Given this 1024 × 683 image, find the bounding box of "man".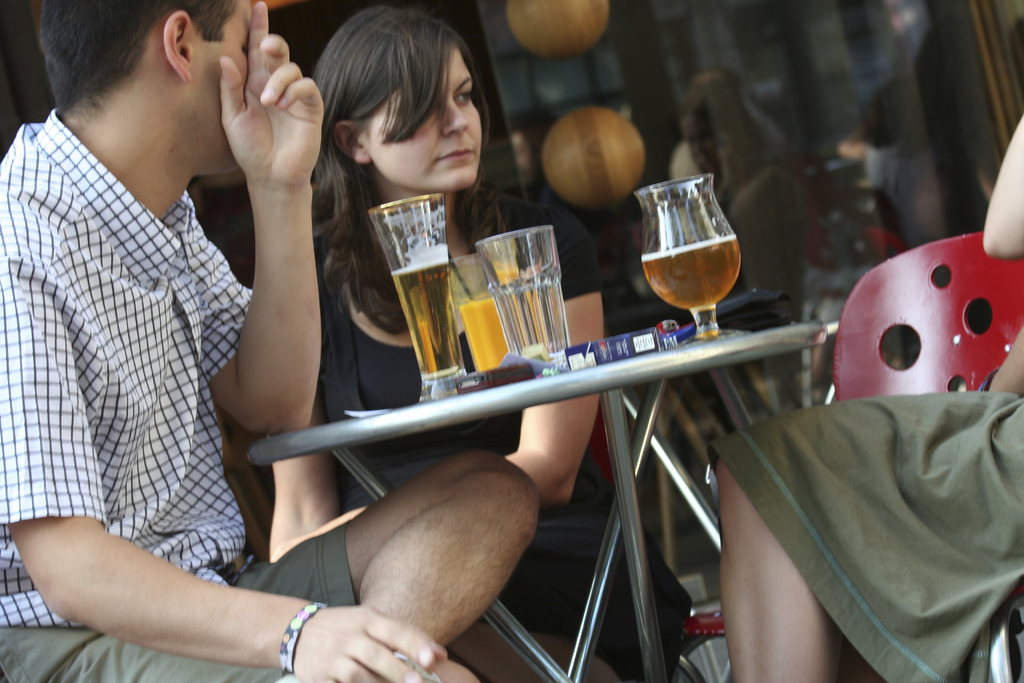
bbox=(44, 0, 580, 677).
